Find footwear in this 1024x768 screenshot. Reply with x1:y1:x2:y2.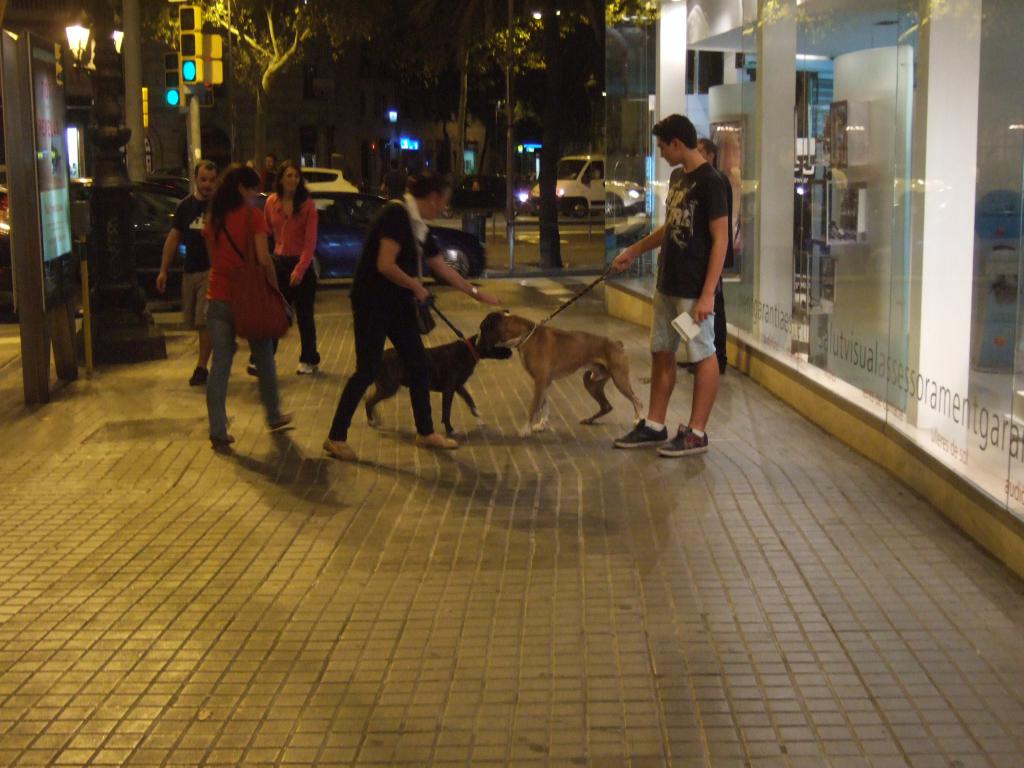
246:365:255:378.
